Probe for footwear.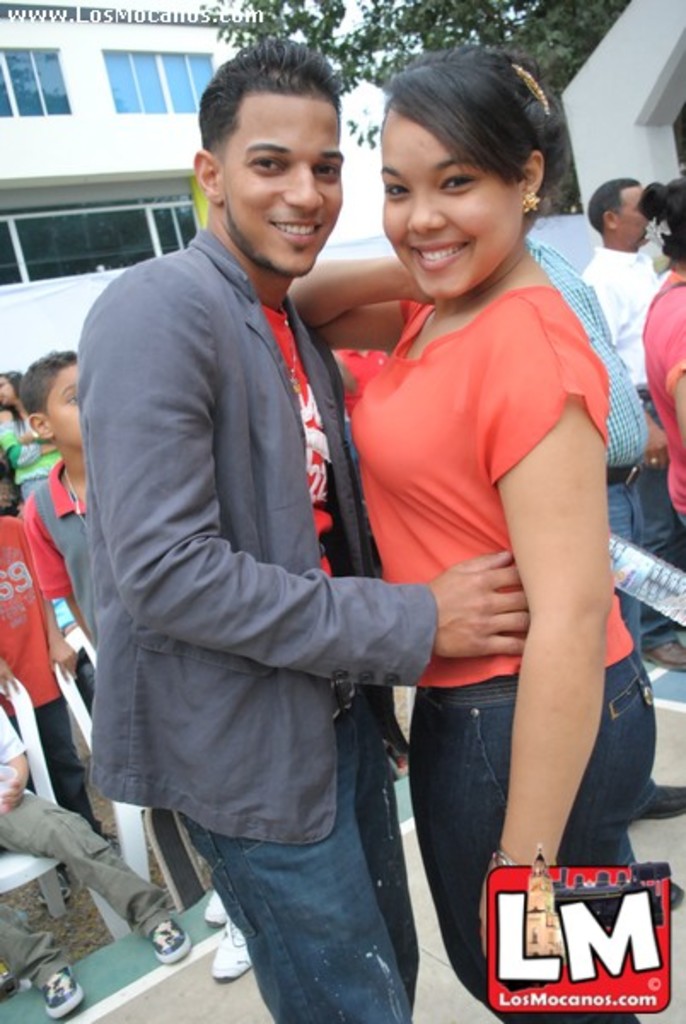
Probe result: (208,922,253,983).
